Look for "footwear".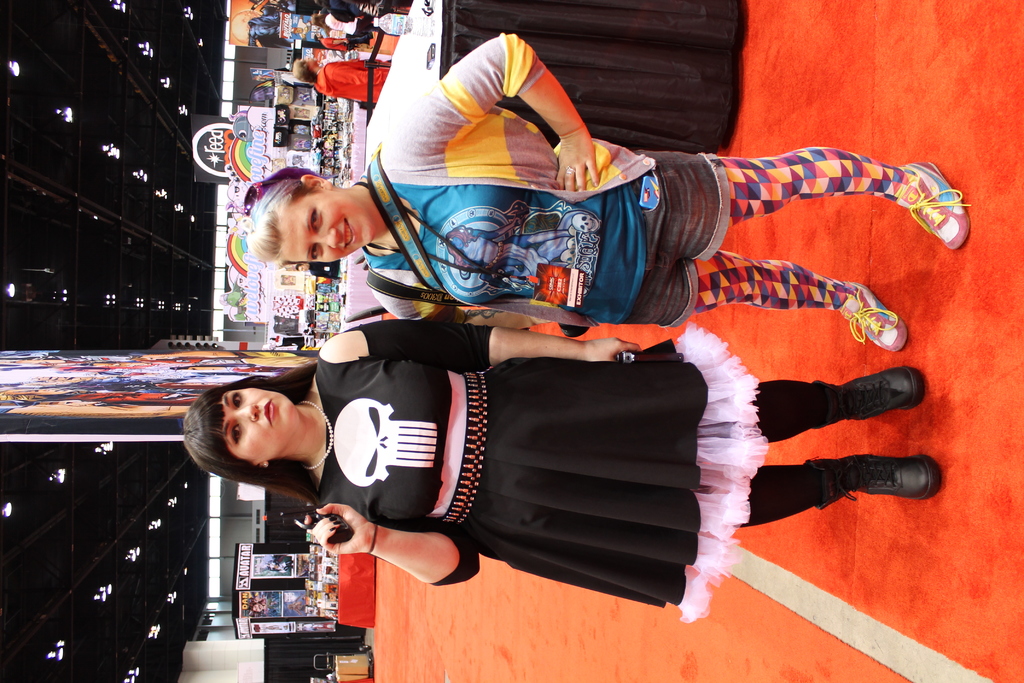
Found: (810,362,929,433).
